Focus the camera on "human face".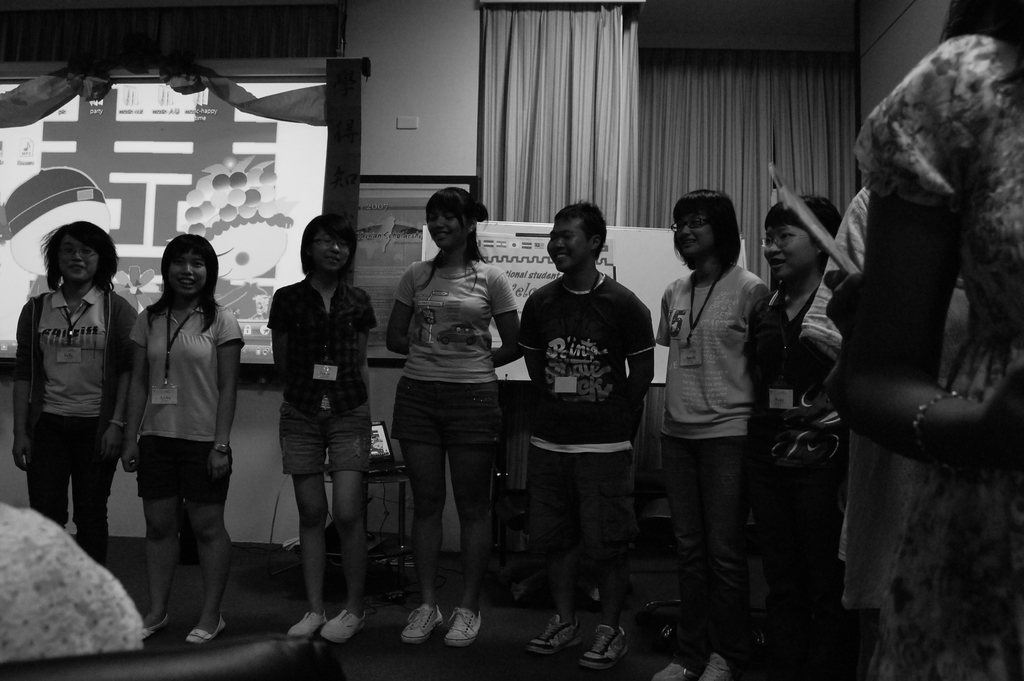
Focus region: (545,213,585,269).
